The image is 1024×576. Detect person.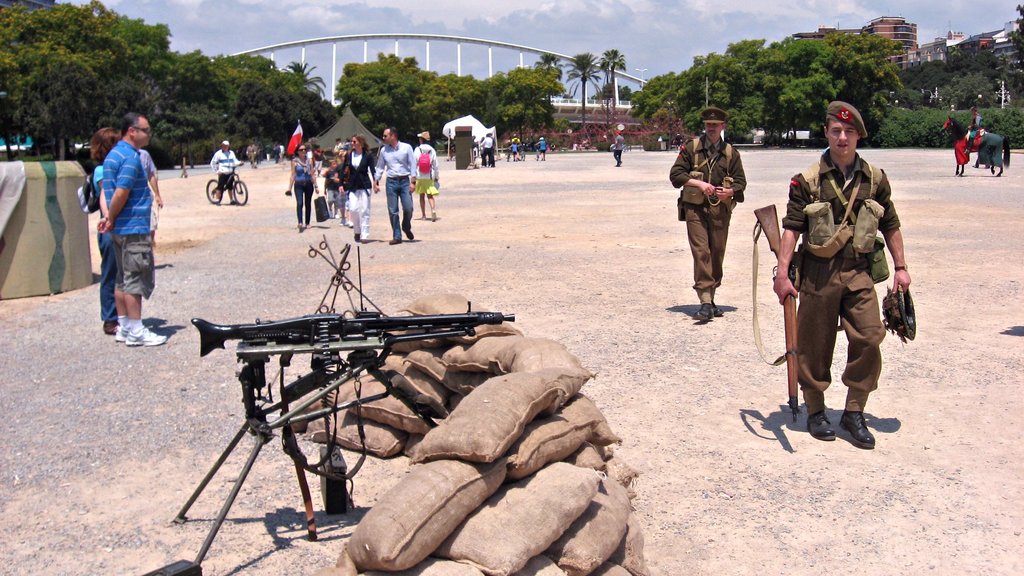
Detection: 141/147/163/201.
